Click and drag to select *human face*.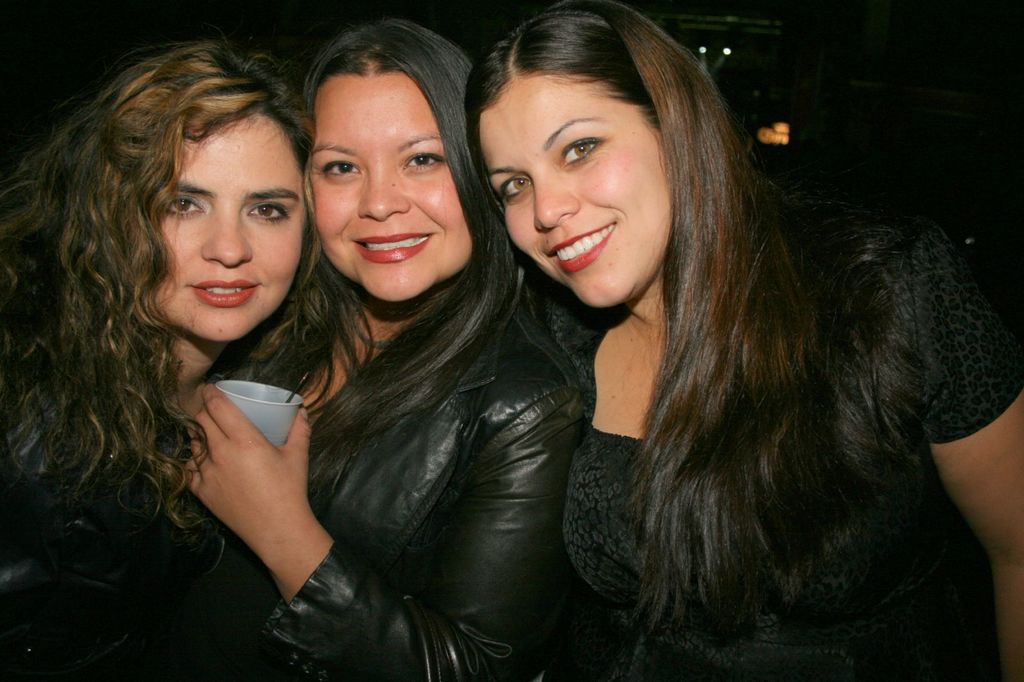
Selection: (x1=304, y1=74, x2=474, y2=301).
